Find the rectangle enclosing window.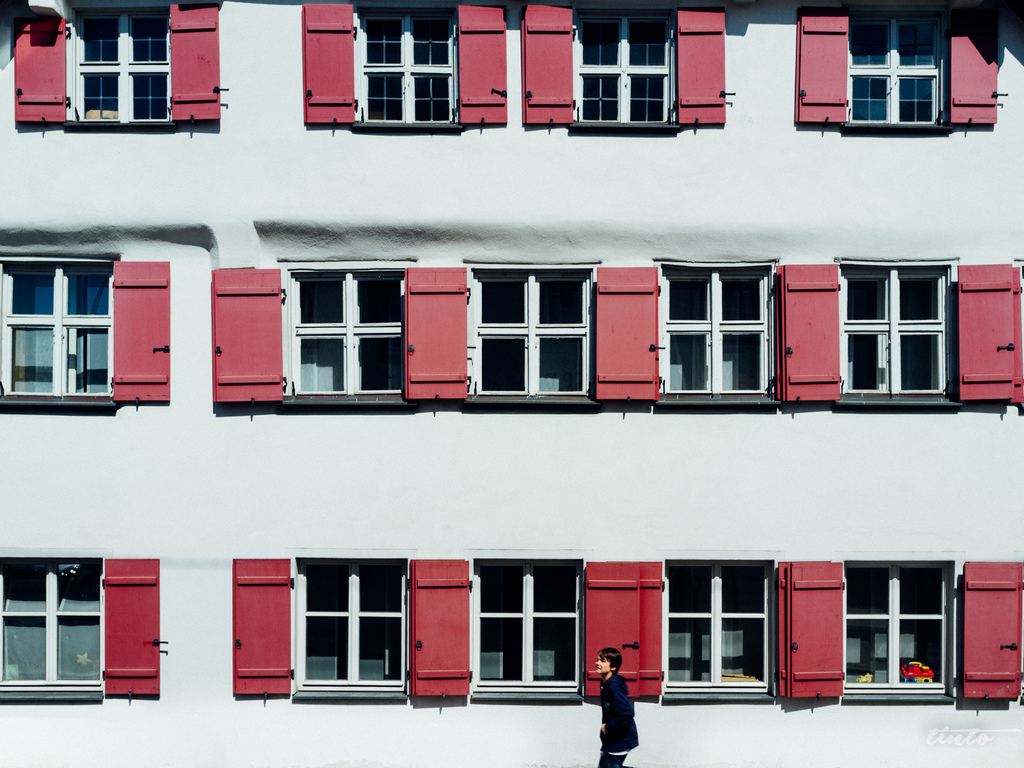
(left=844, top=270, right=948, bottom=393).
